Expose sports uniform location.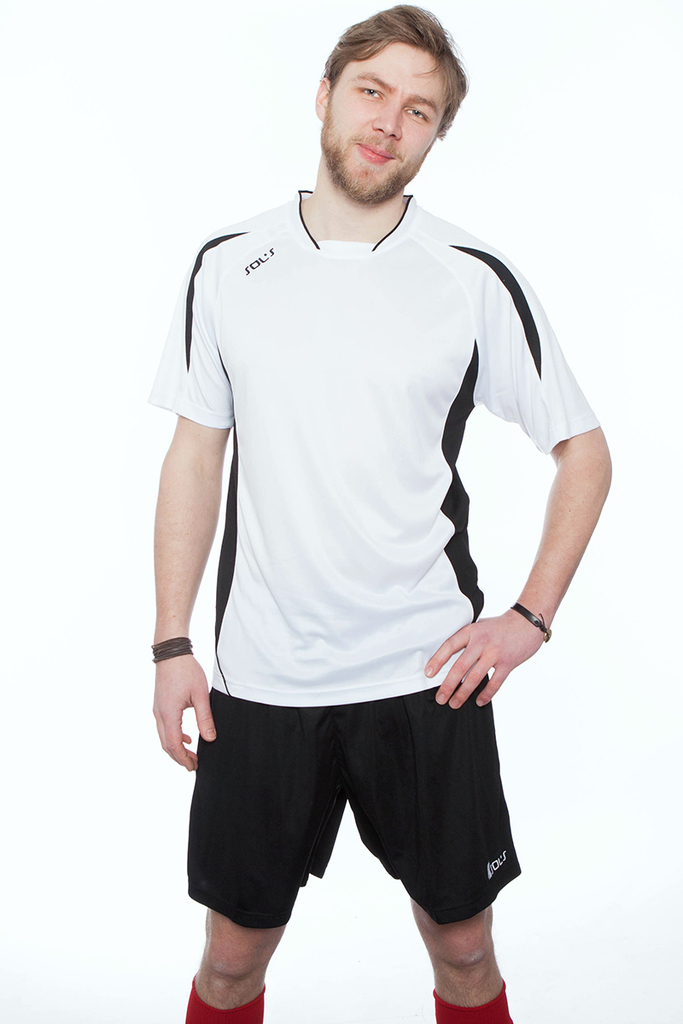
Exposed at x1=117, y1=0, x2=614, y2=987.
